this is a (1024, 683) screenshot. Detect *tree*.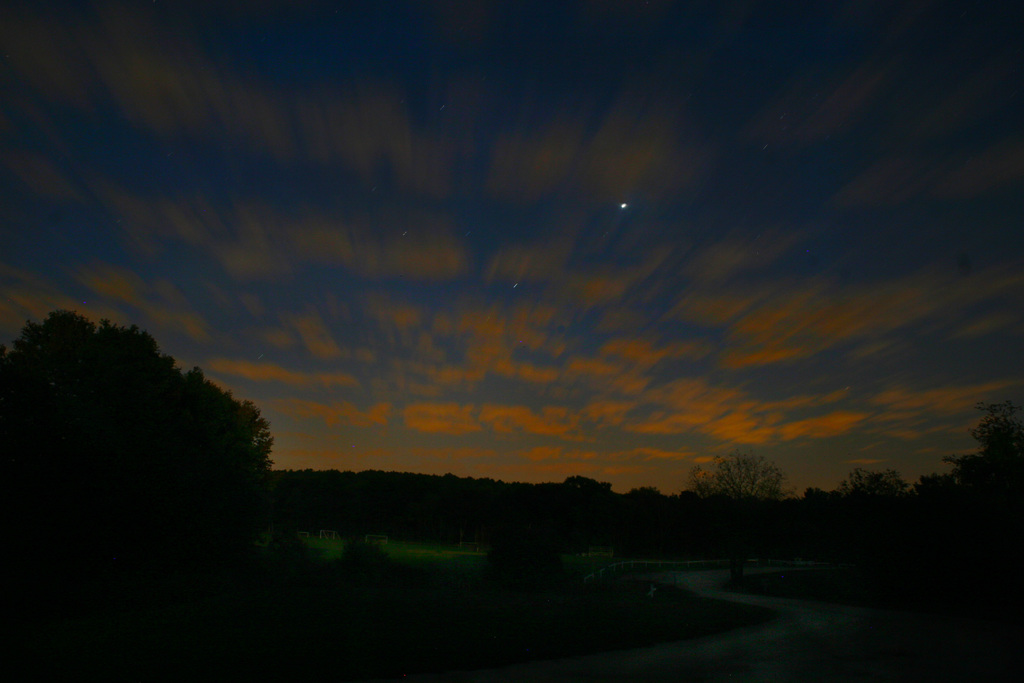
(691, 447, 788, 582).
